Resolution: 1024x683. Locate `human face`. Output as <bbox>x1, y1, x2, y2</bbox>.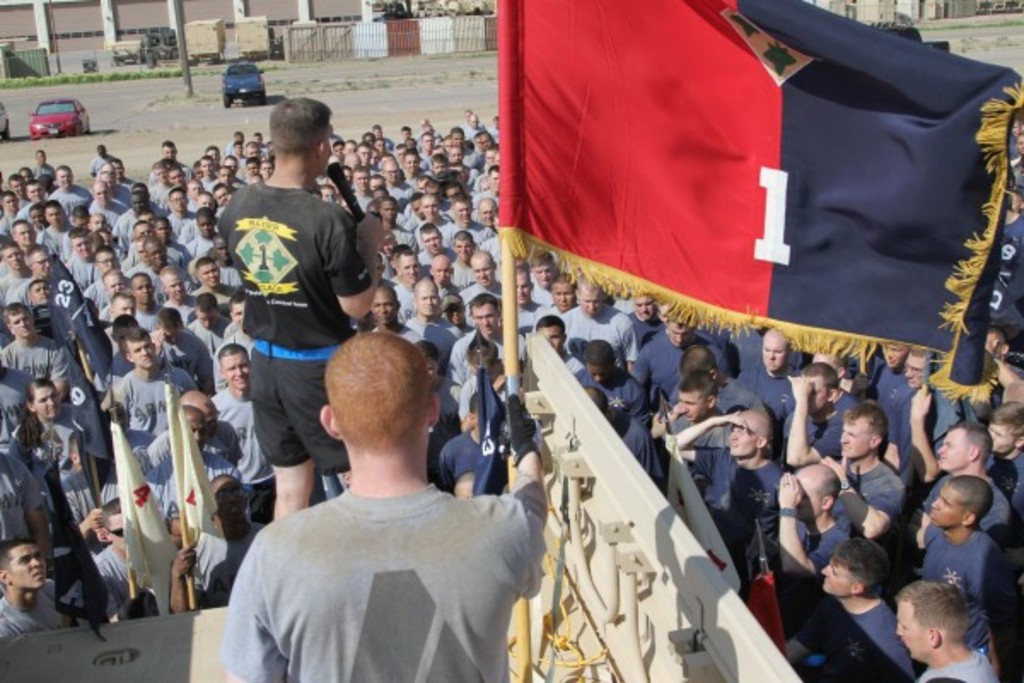
<bbox>981, 410, 1012, 458</bbox>.
